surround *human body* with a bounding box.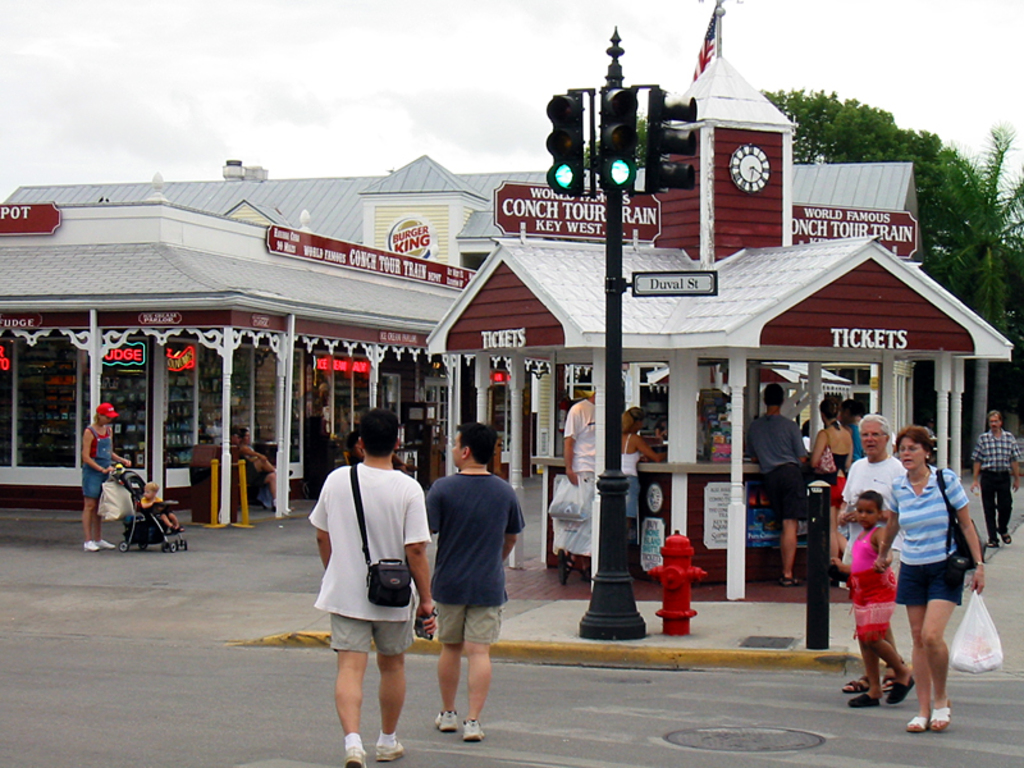
rect(554, 392, 594, 580).
